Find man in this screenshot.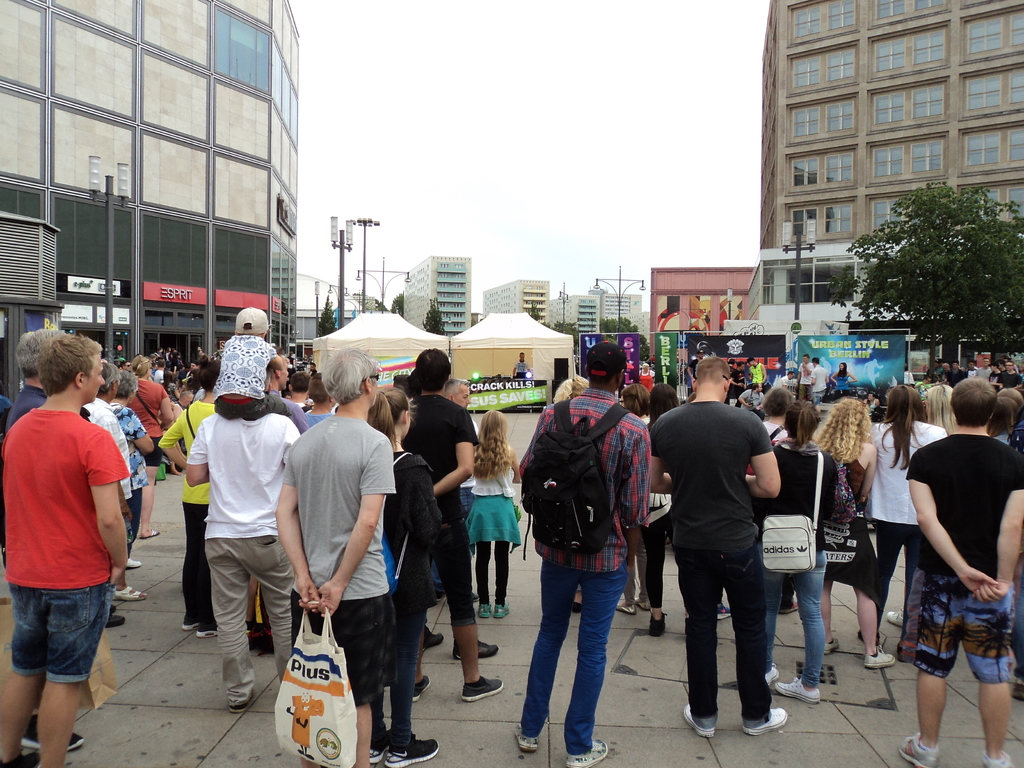
The bounding box for man is 83, 358, 124, 626.
